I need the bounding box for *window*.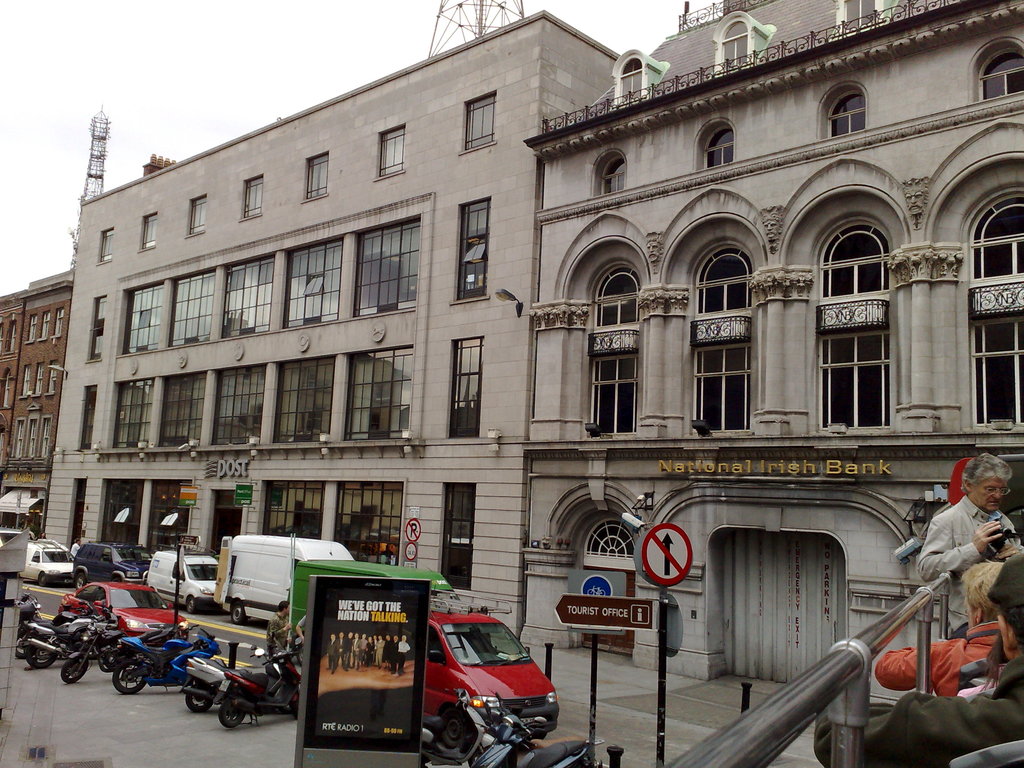
Here it is: bbox(86, 294, 108, 360).
